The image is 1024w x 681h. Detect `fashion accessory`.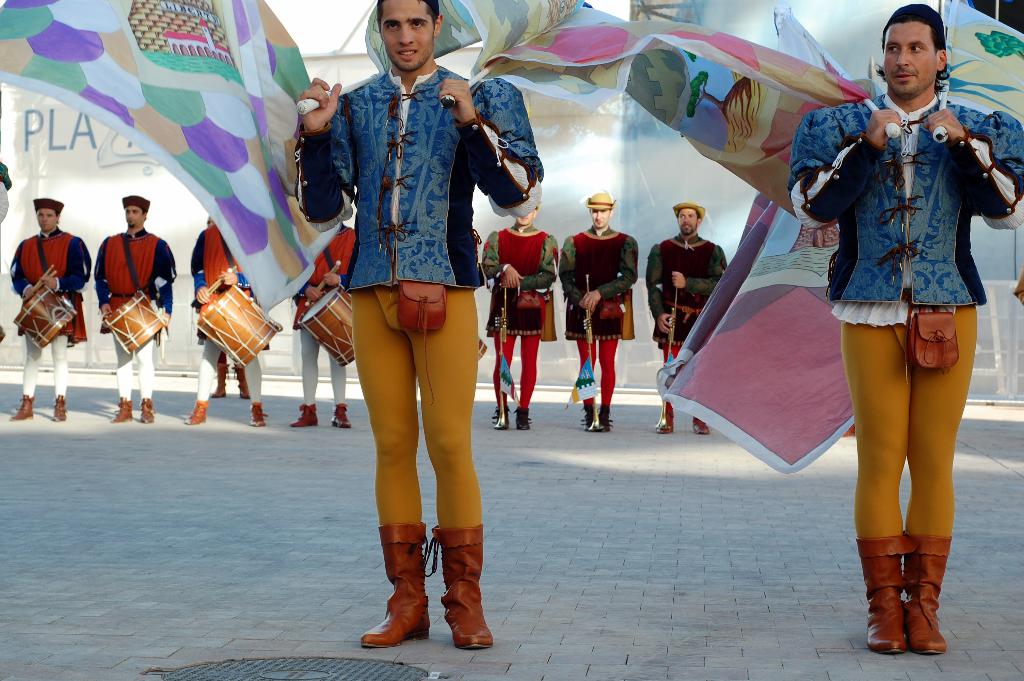
Detection: <bbox>33, 198, 65, 217</bbox>.
